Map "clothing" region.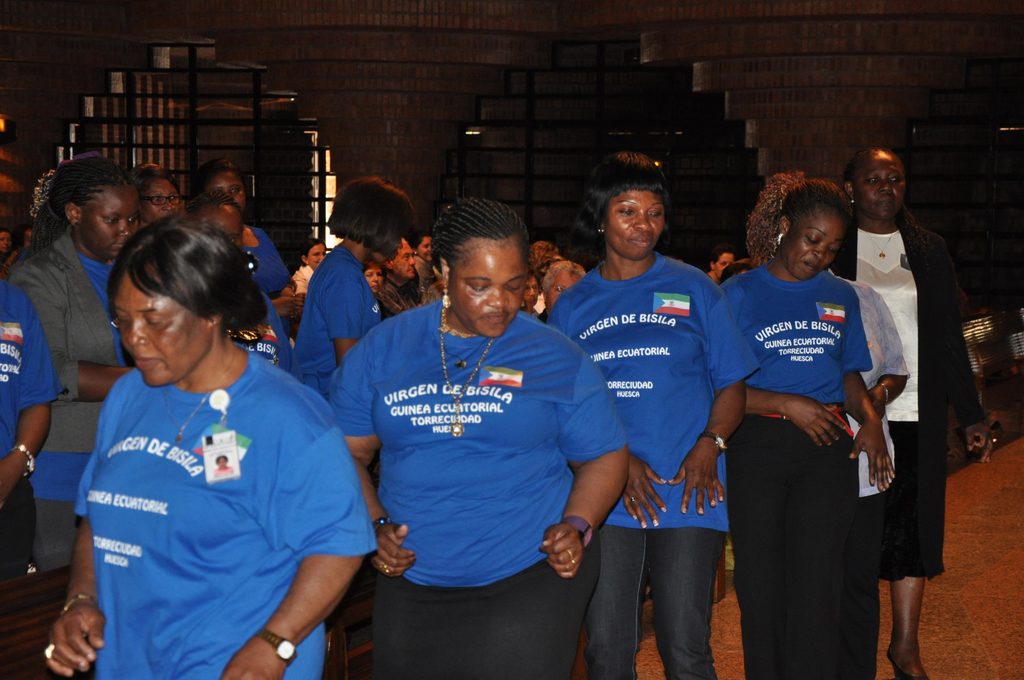
Mapped to x1=254 y1=220 x2=292 y2=376.
